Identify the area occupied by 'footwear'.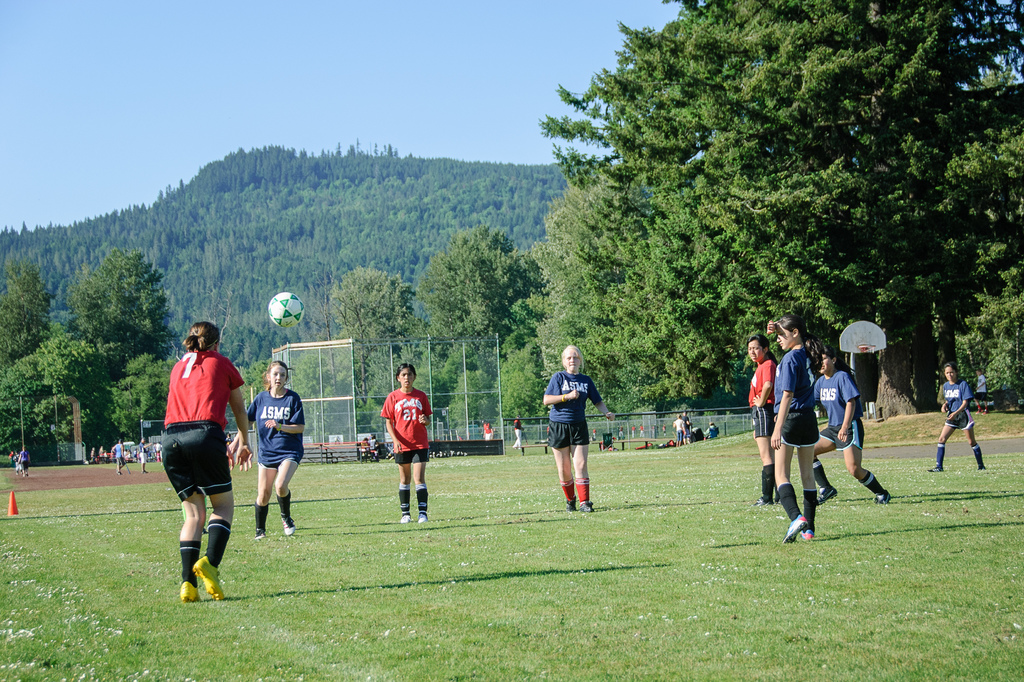
Area: [x1=416, y1=512, x2=428, y2=522].
